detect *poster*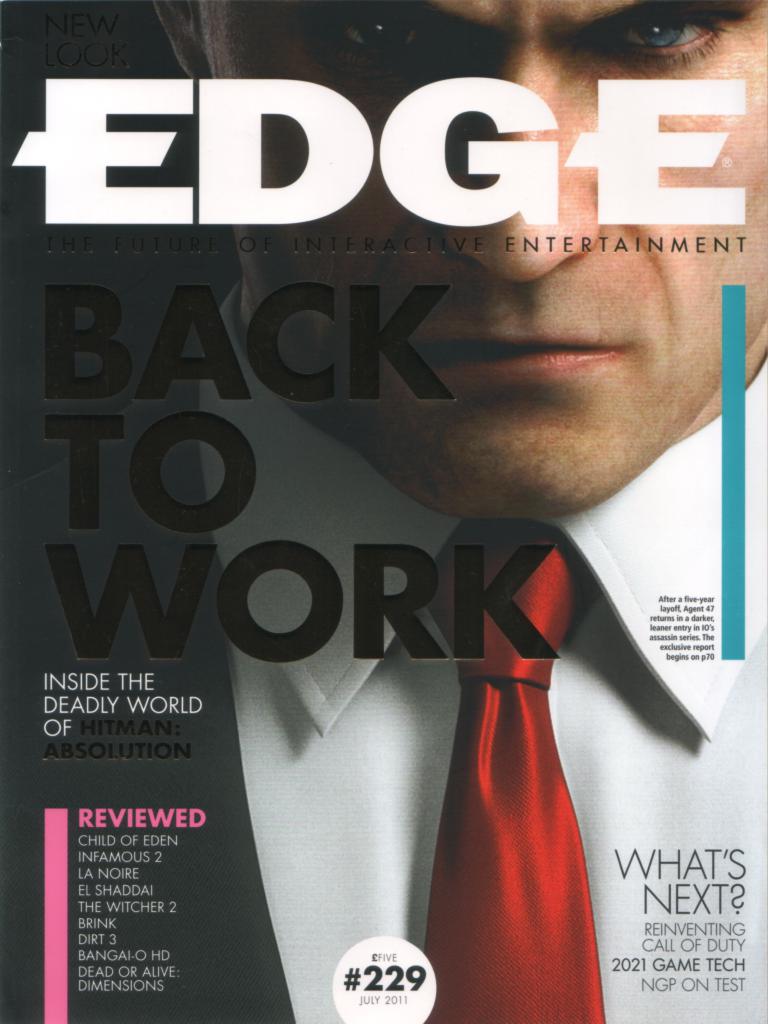
<bbox>0, 0, 767, 1023</bbox>
